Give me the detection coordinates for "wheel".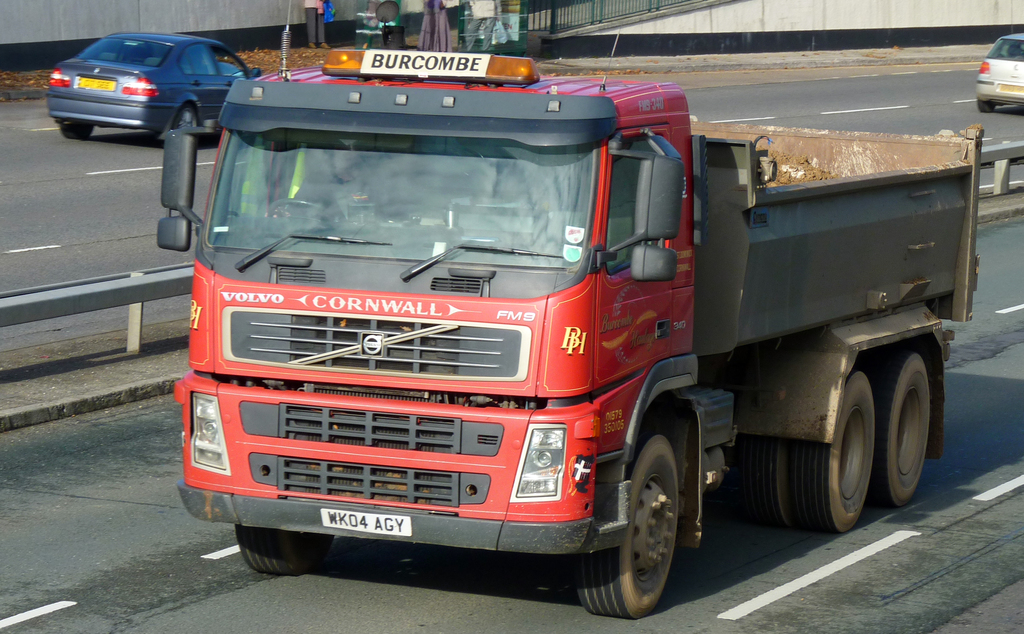
BBox(234, 527, 342, 582).
